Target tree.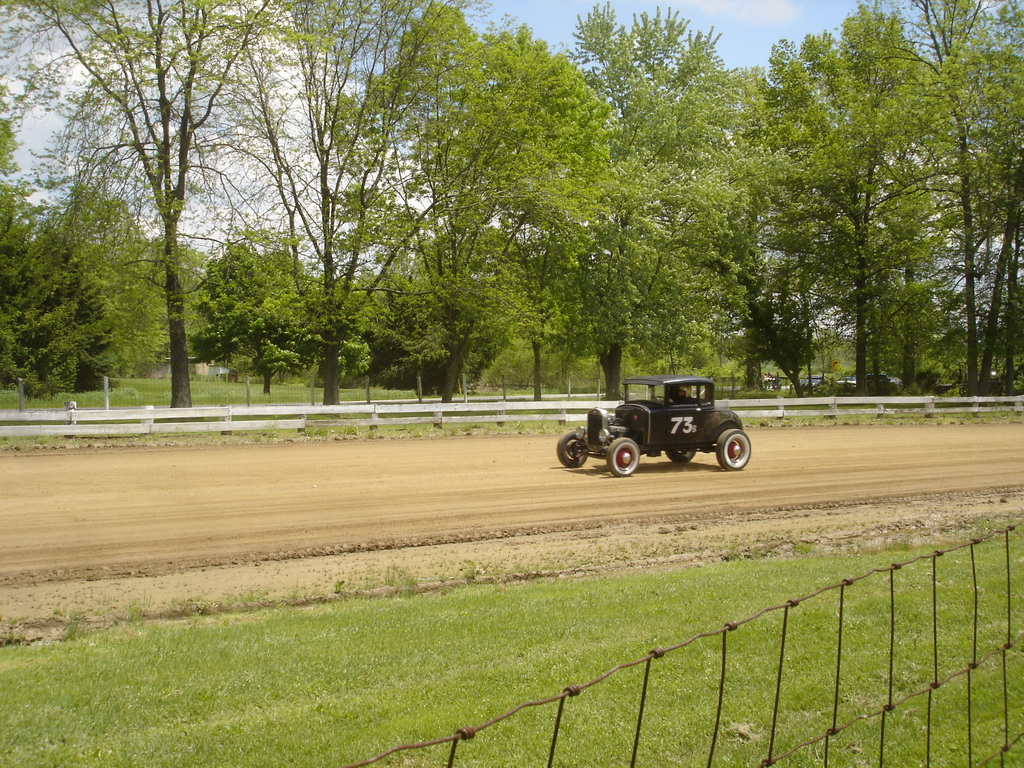
Target region: bbox(0, 0, 308, 417).
